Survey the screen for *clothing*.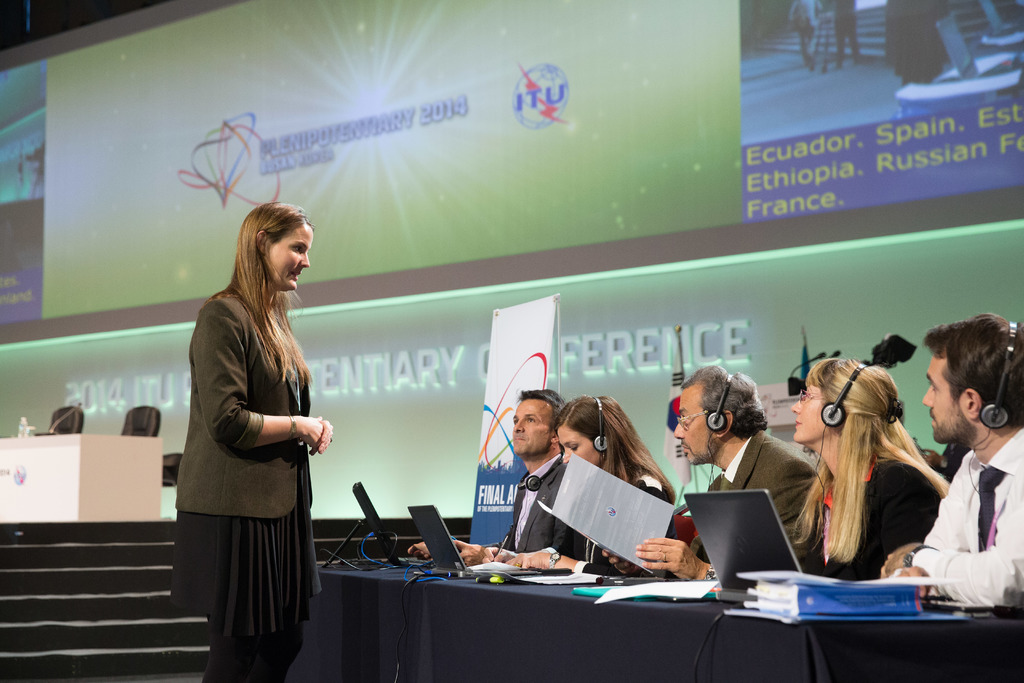
Survey found: pyautogui.locateOnScreen(703, 420, 834, 545).
